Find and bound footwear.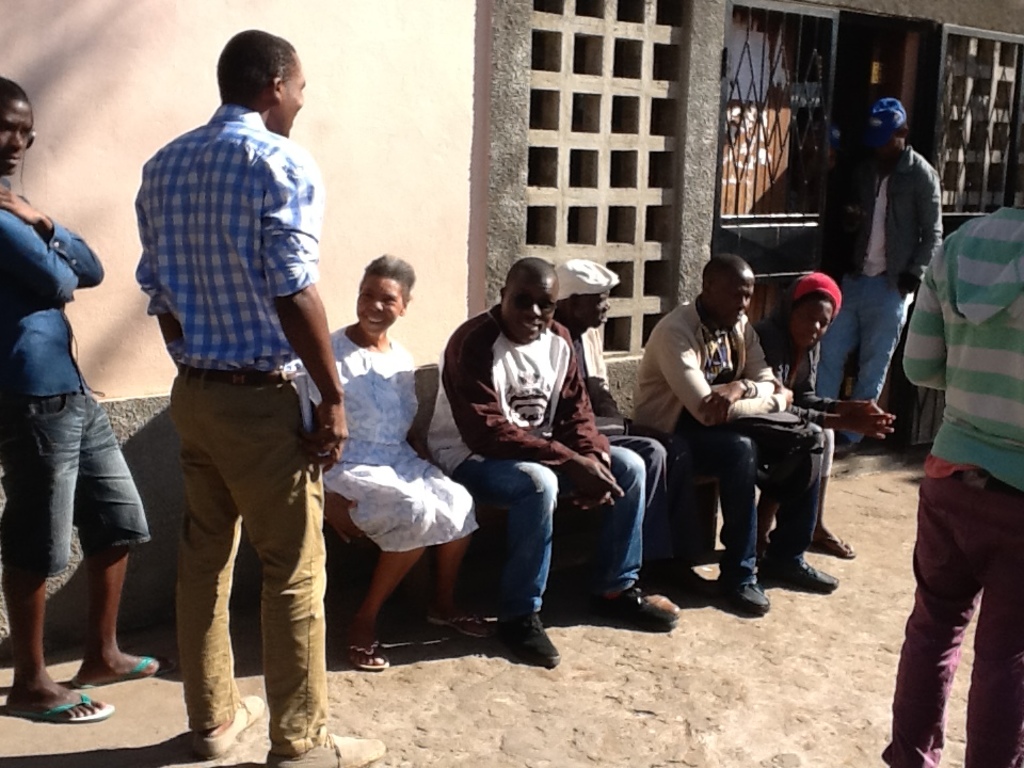
Bound: [602,573,682,623].
